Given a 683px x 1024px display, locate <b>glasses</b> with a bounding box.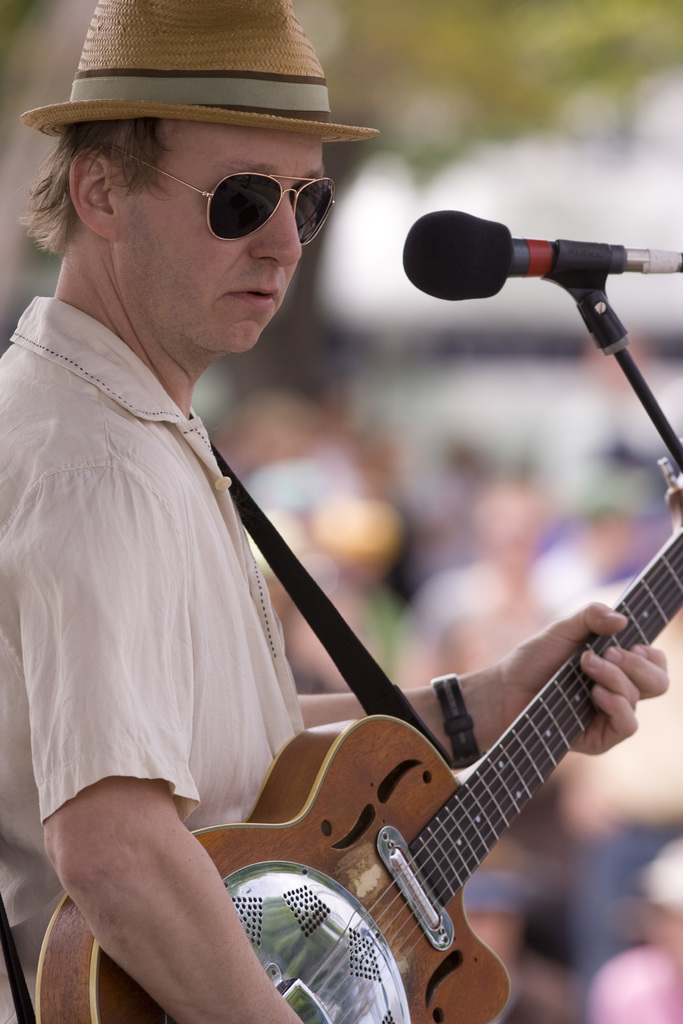
Located: 115/156/340/250.
